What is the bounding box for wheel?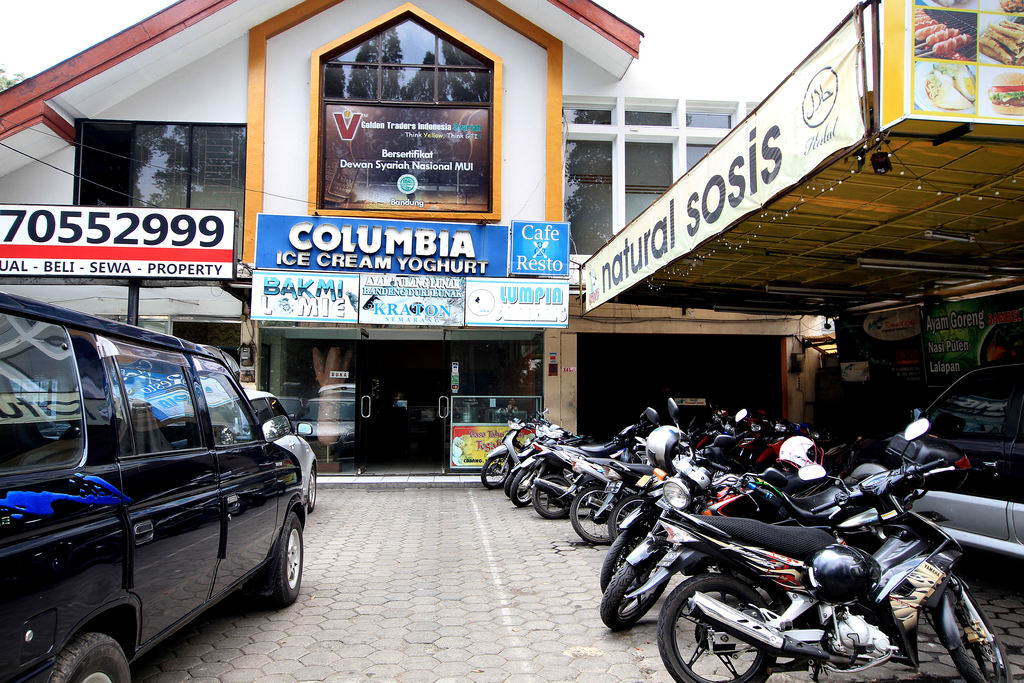
596 516 646 589.
